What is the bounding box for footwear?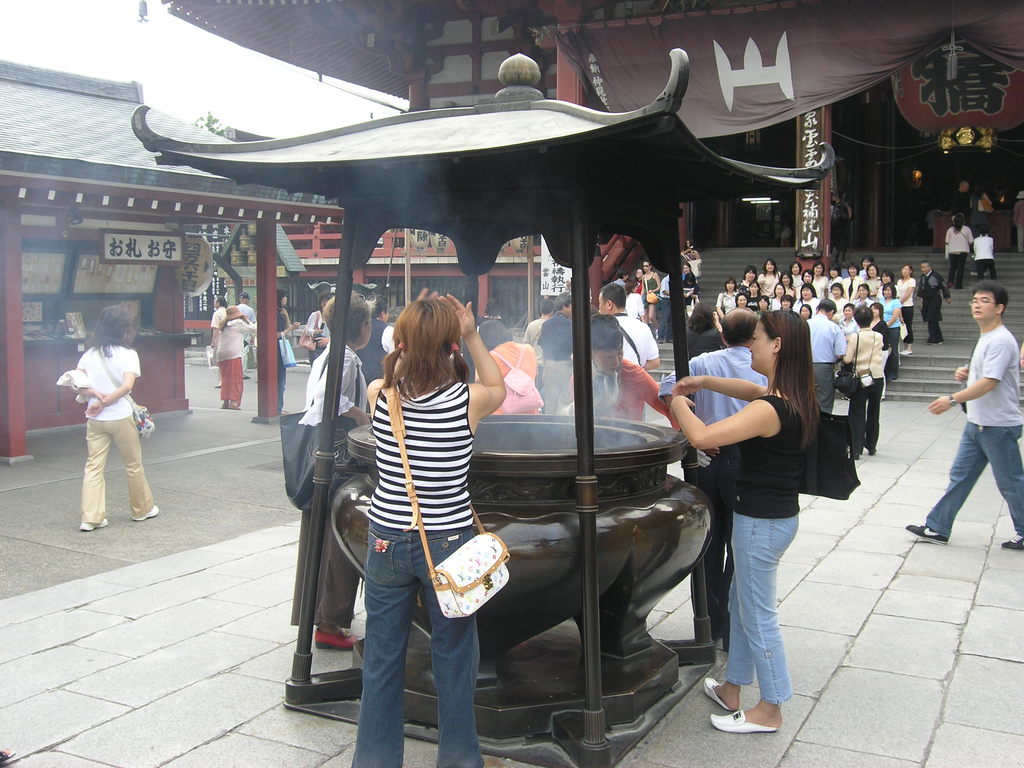
locate(483, 758, 508, 767).
